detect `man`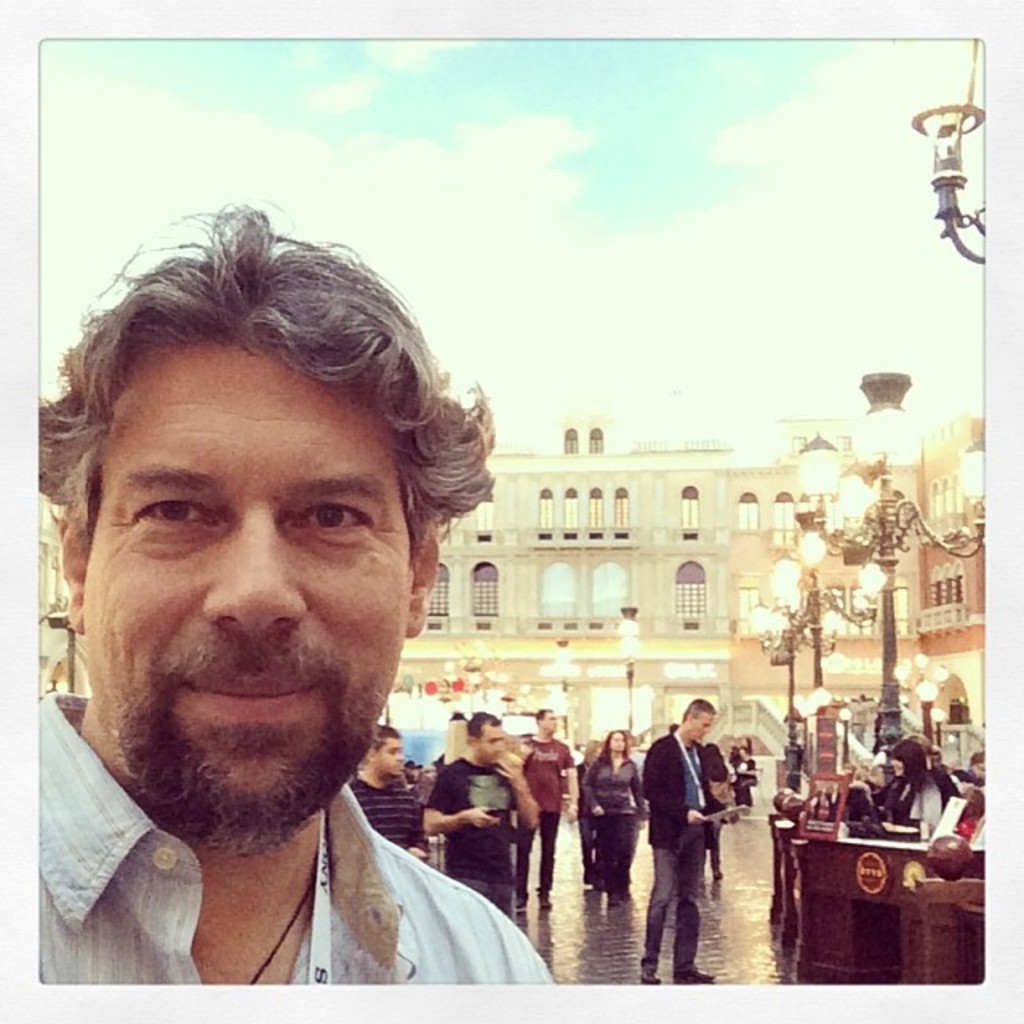
bbox=(635, 699, 715, 984)
